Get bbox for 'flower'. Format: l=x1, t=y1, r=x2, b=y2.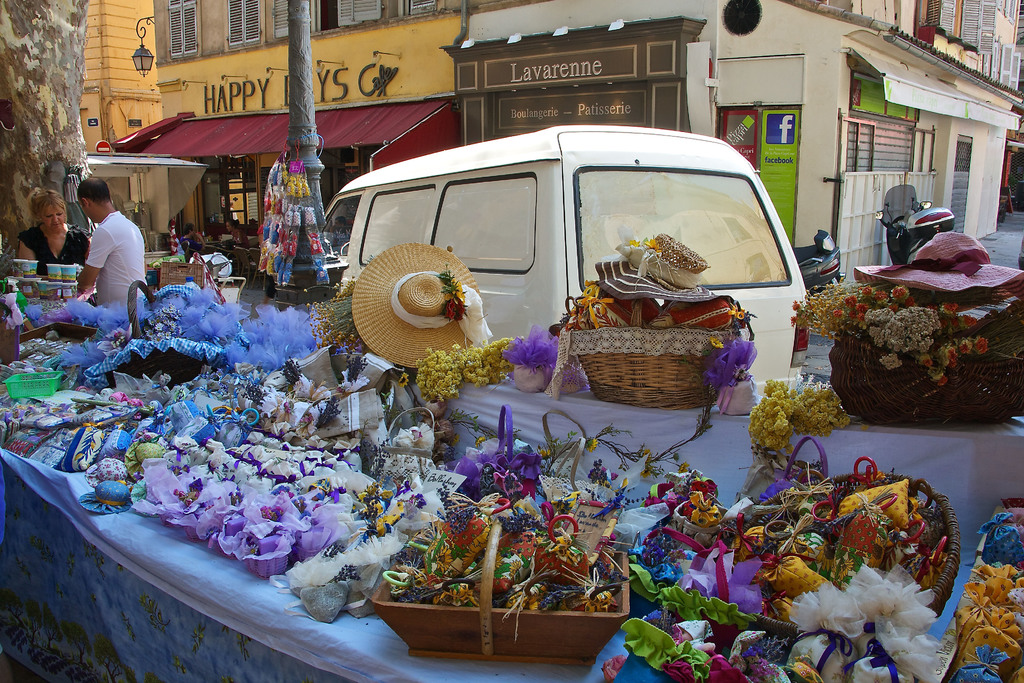
l=458, t=297, r=467, b=321.
